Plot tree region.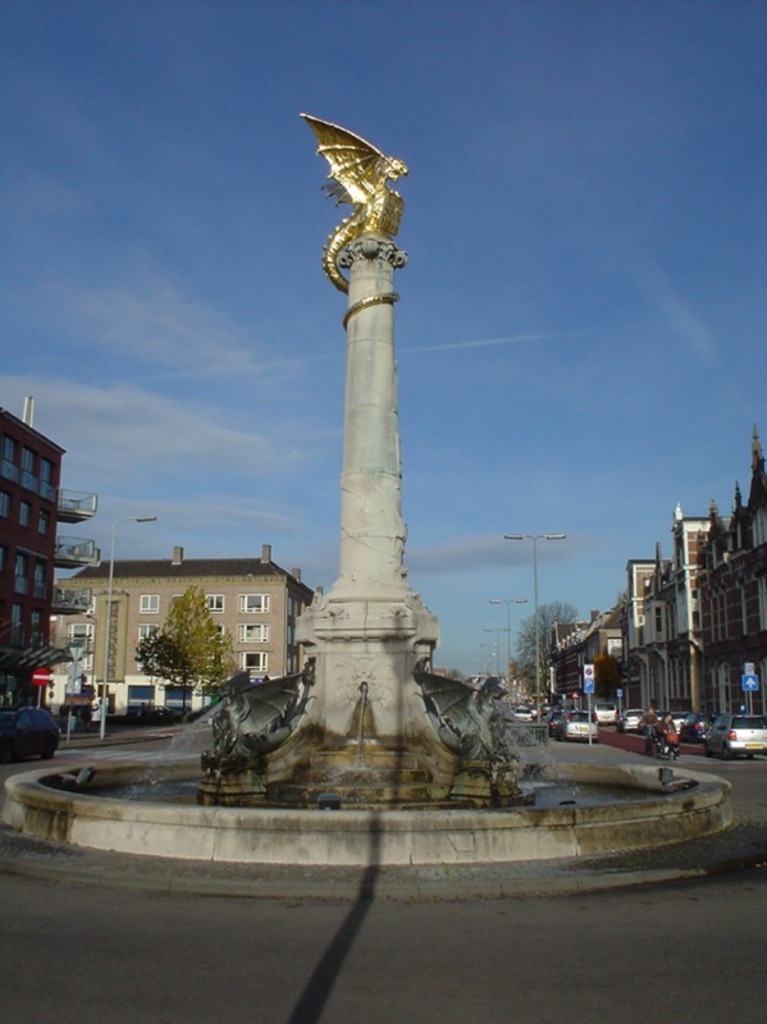
Plotted at select_region(517, 600, 574, 696).
